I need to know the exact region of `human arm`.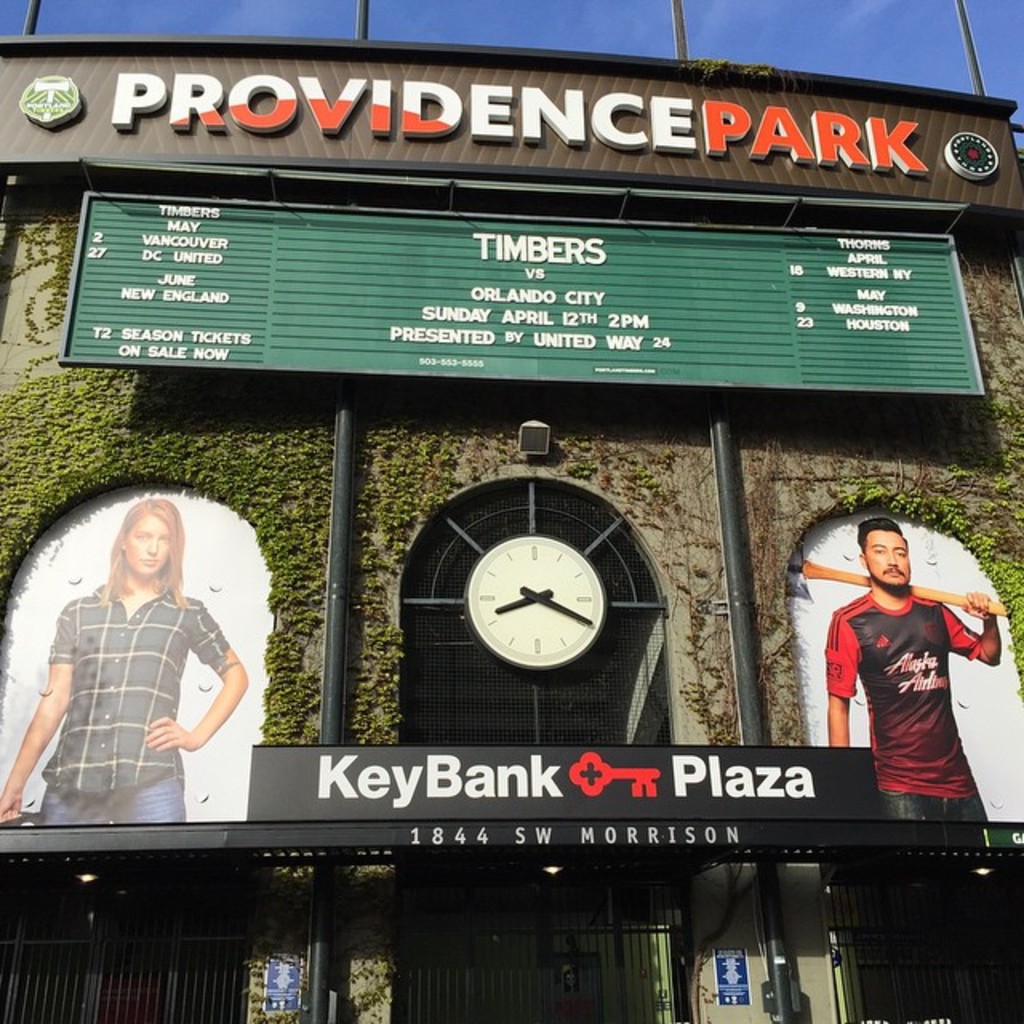
Region: 0/586/90/819.
